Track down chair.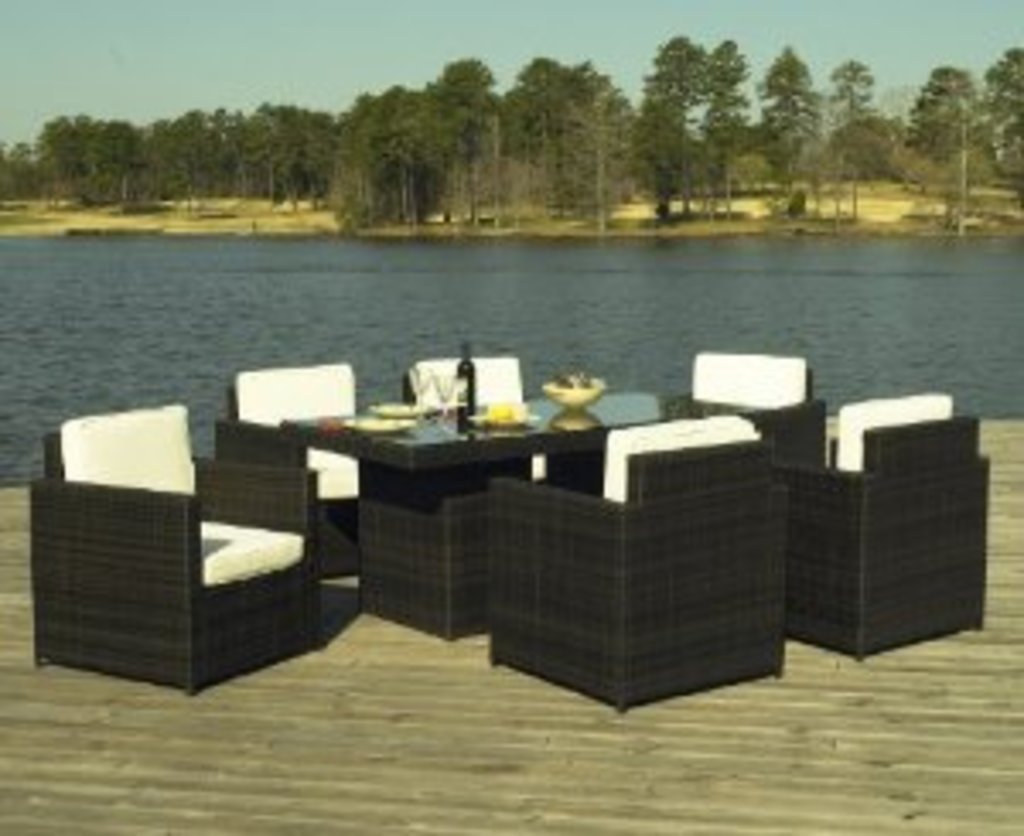
Tracked to x1=481, y1=409, x2=782, y2=717.
